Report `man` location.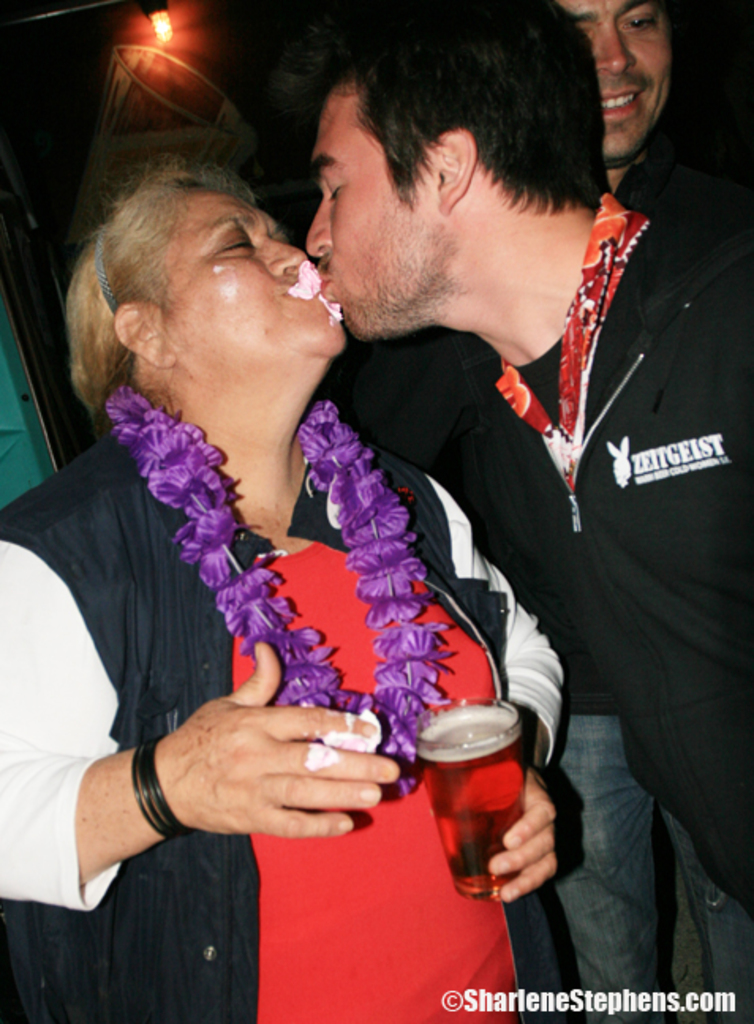
Report: x1=270, y1=0, x2=752, y2=928.
